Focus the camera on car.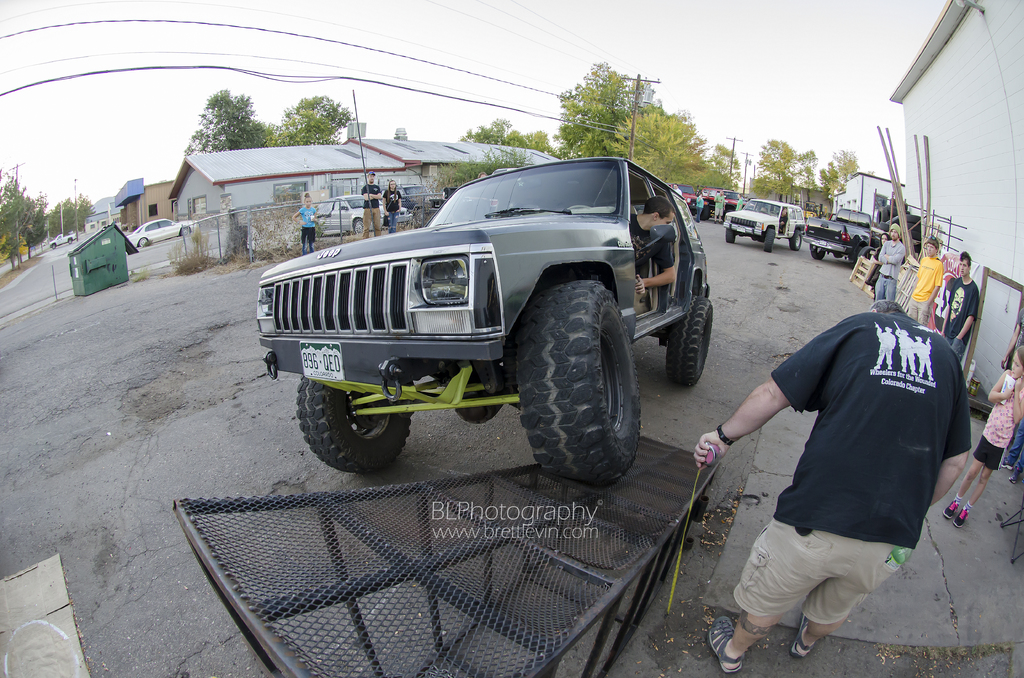
Focus region: BBox(257, 132, 727, 490).
